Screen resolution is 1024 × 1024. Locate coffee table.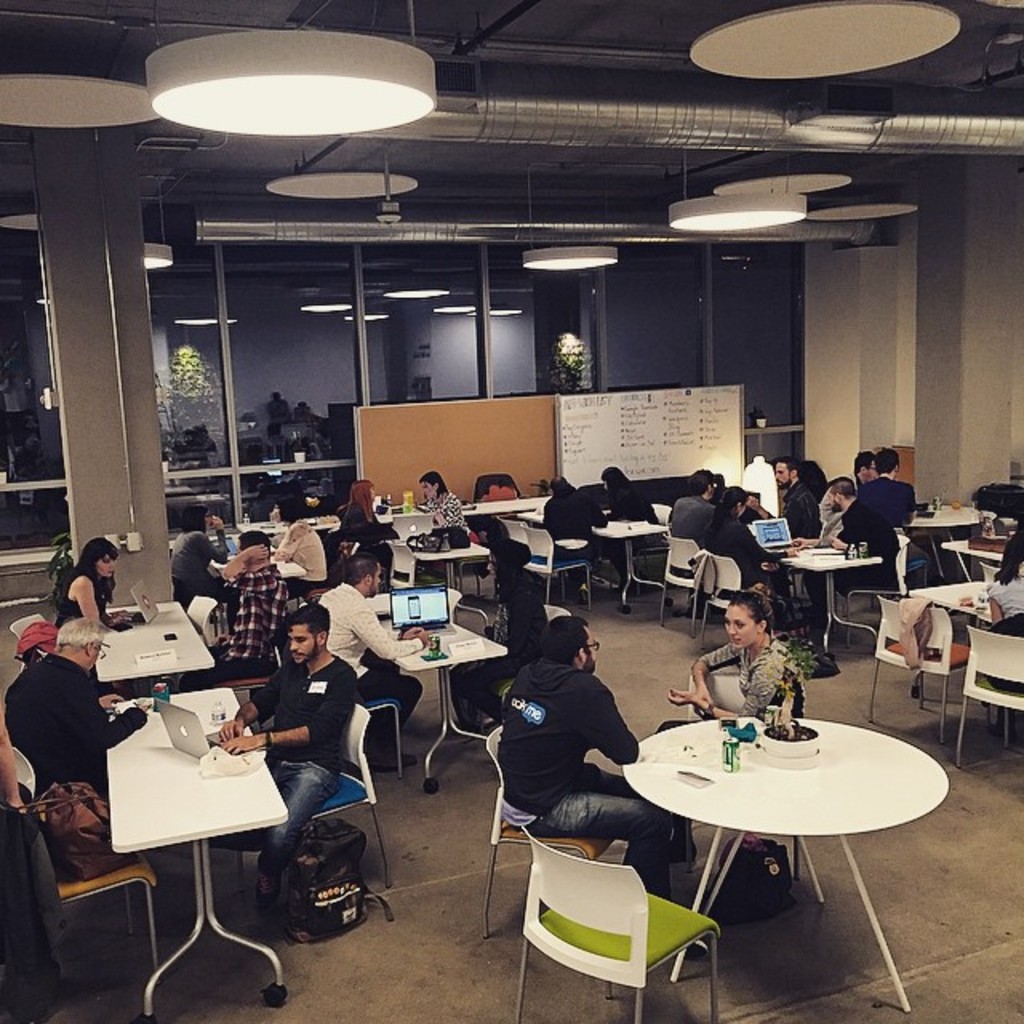
(x1=94, y1=595, x2=210, y2=702).
